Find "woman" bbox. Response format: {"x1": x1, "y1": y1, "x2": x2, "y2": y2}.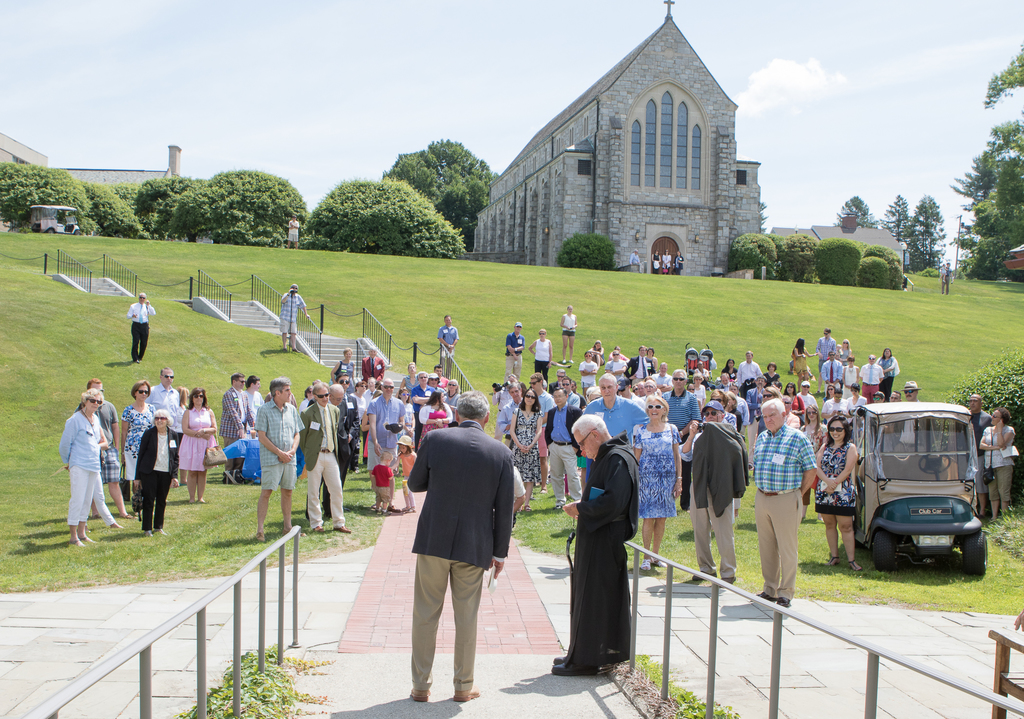
{"x1": 447, "y1": 374, "x2": 463, "y2": 409}.
